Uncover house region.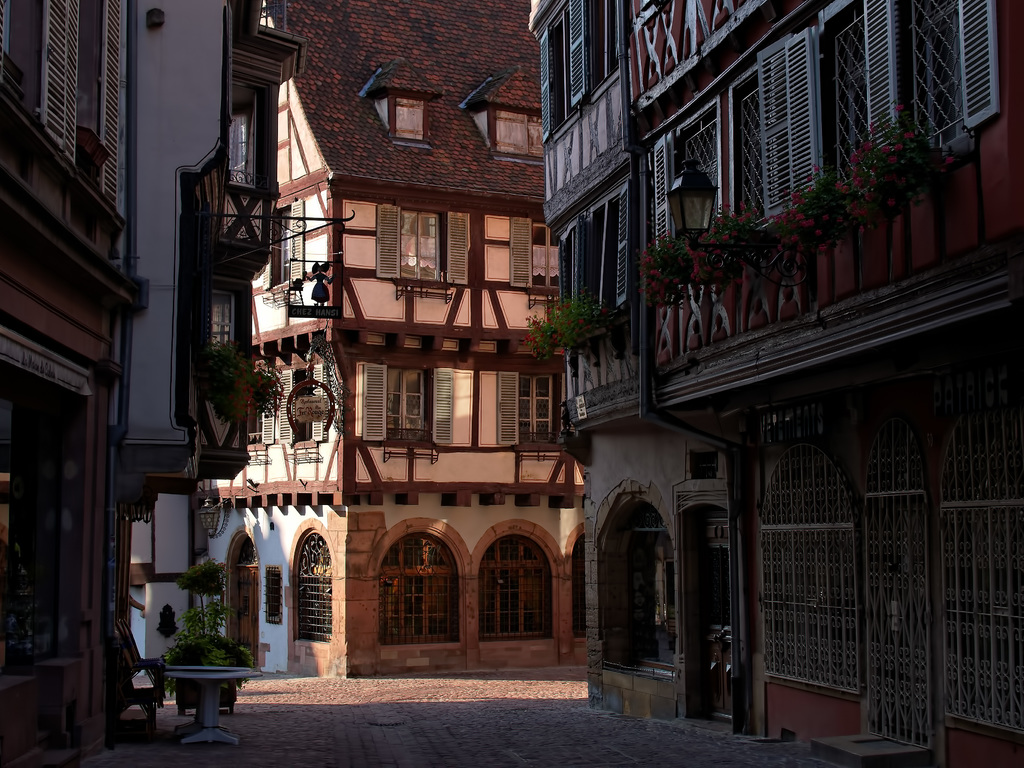
Uncovered: (left=526, top=0, right=1023, bottom=767).
